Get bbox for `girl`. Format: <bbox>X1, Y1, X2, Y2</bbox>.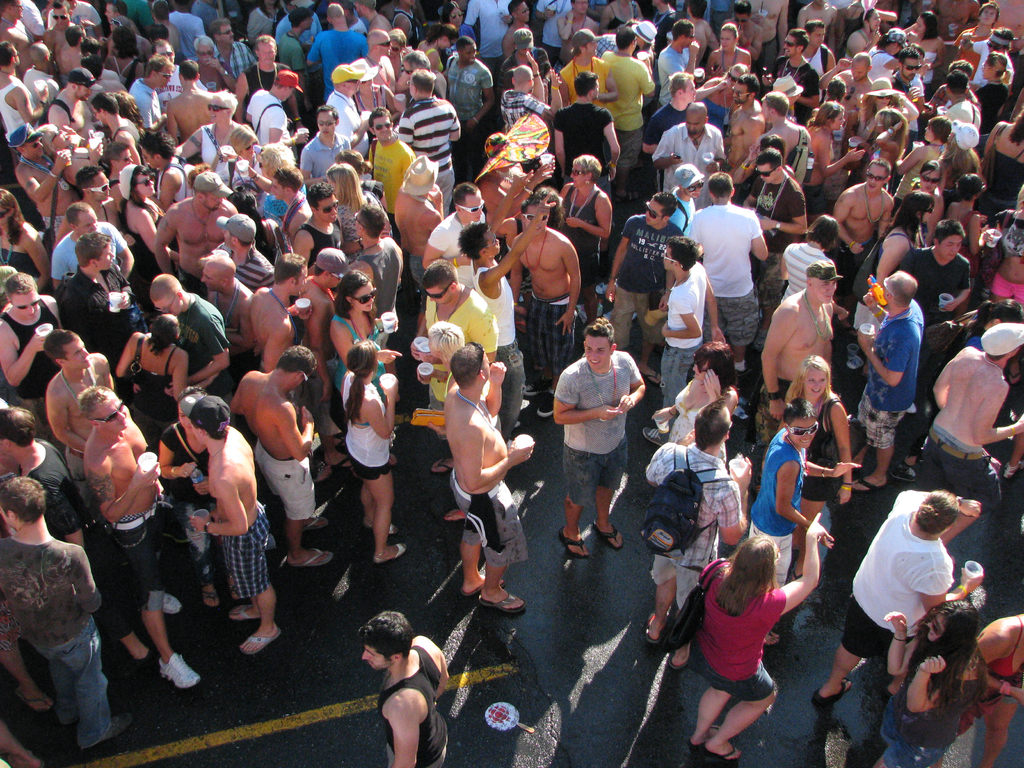
<bbox>902, 9, 945, 95</bbox>.
